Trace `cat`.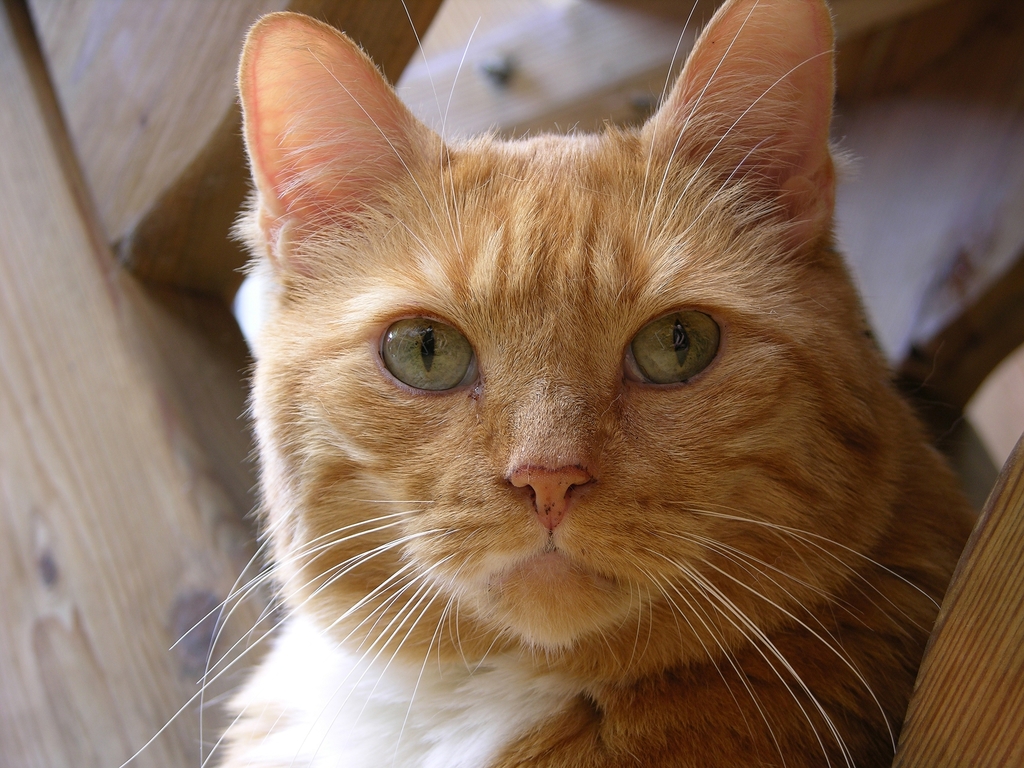
Traced to (118, 0, 976, 767).
